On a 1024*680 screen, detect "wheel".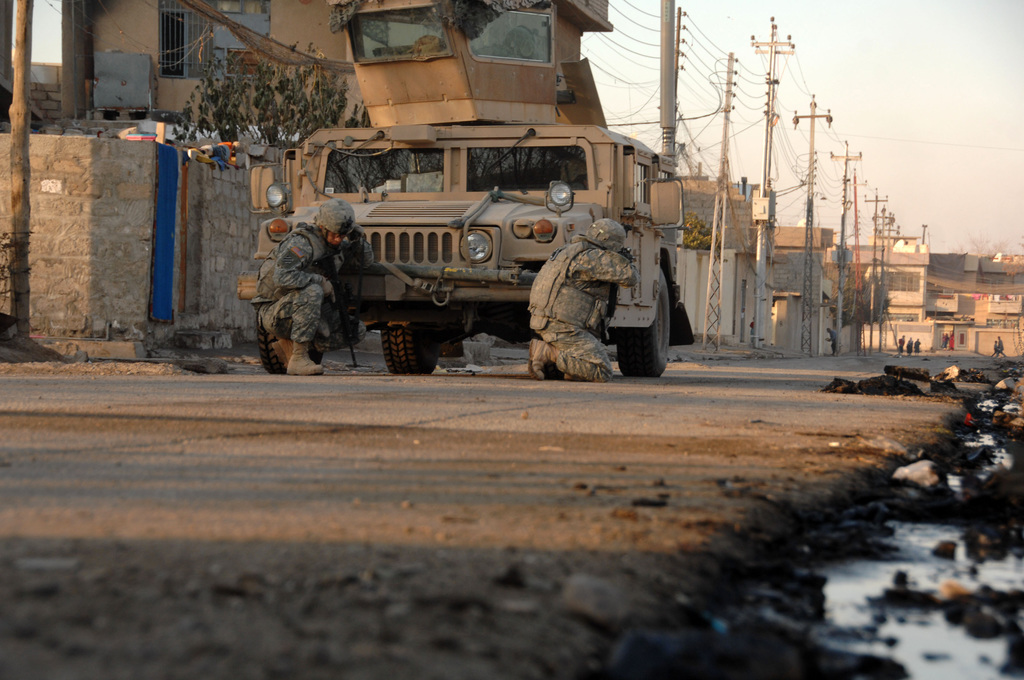
{"left": 378, "top": 301, "right": 447, "bottom": 373}.
